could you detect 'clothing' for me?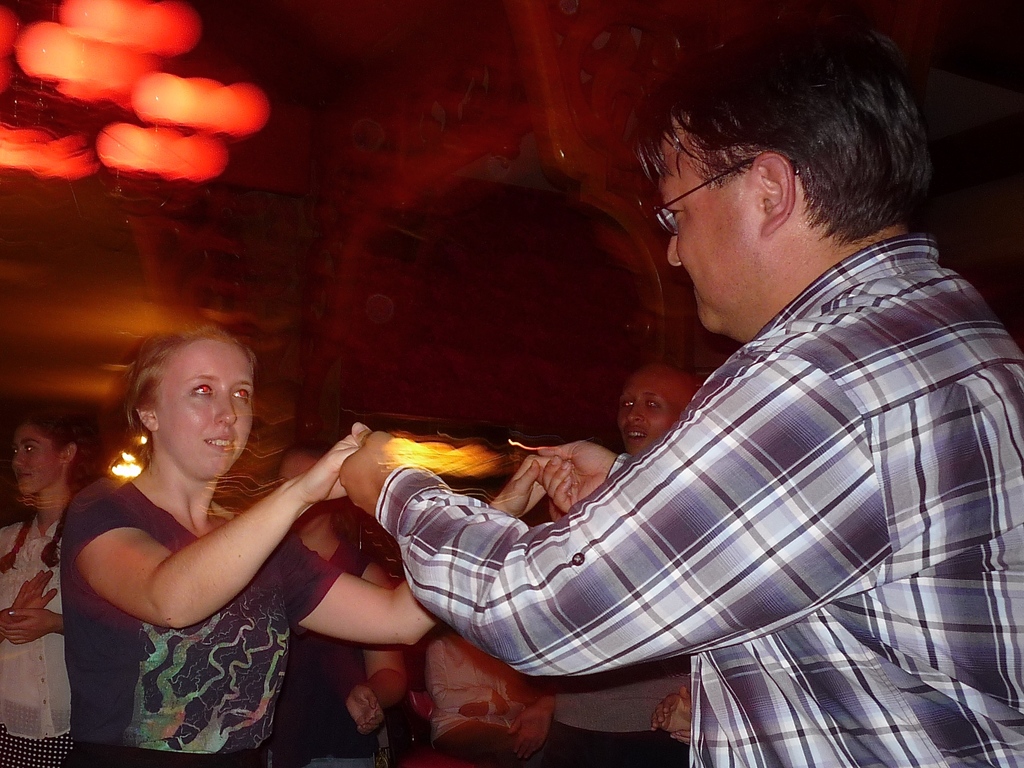
Detection result: [x1=264, y1=546, x2=392, y2=767].
